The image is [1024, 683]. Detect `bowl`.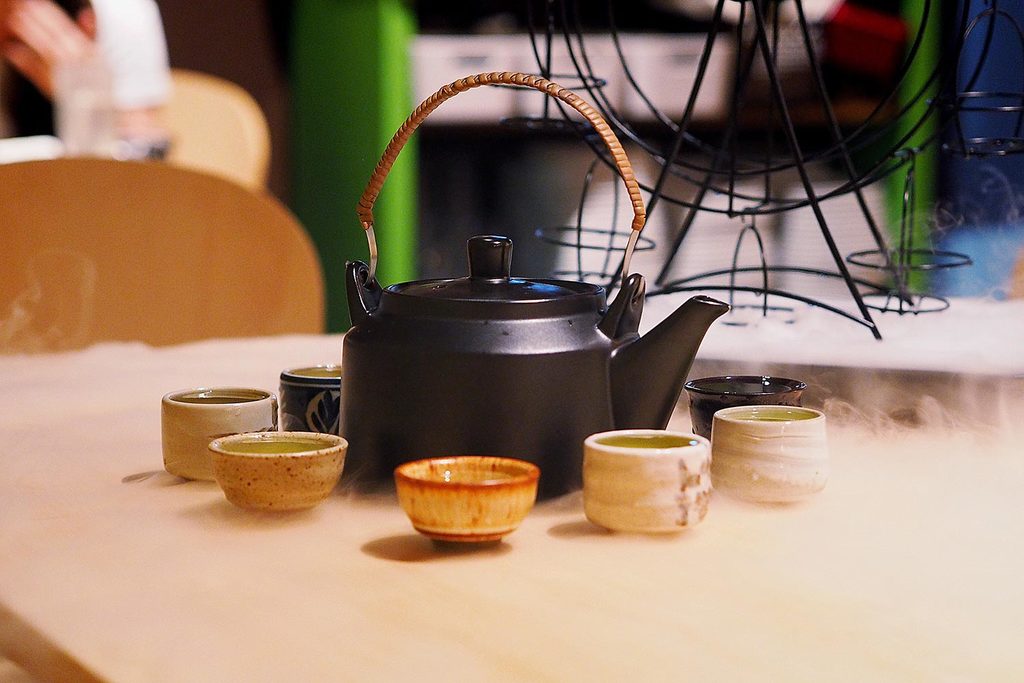
Detection: crop(687, 374, 808, 444).
